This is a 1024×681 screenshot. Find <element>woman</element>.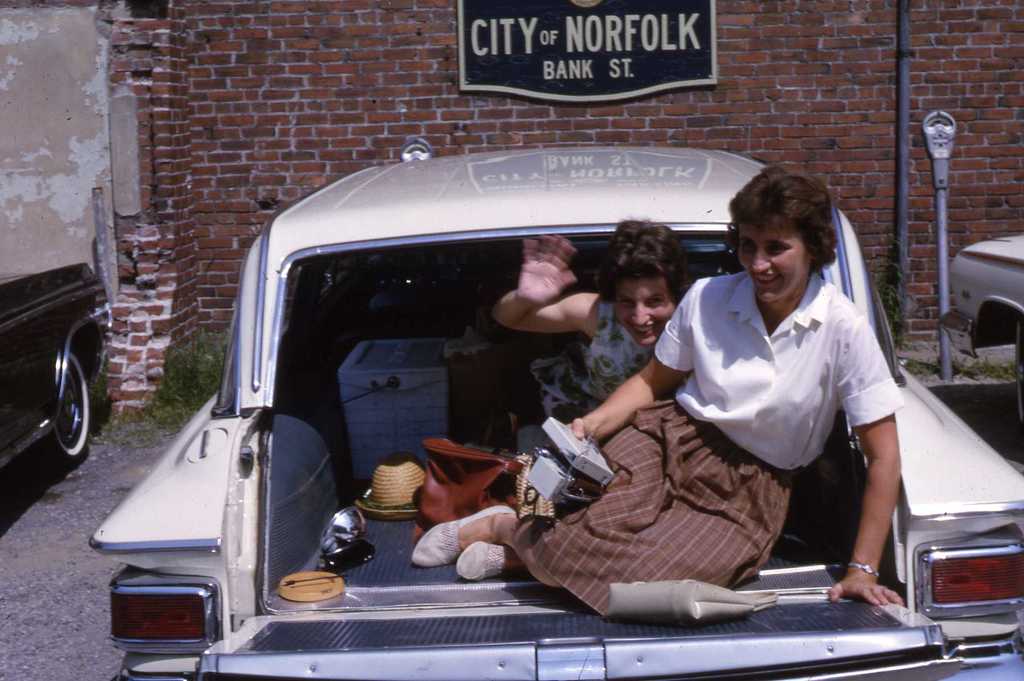
Bounding box: (x1=485, y1=214, x2=698, y2=455).
